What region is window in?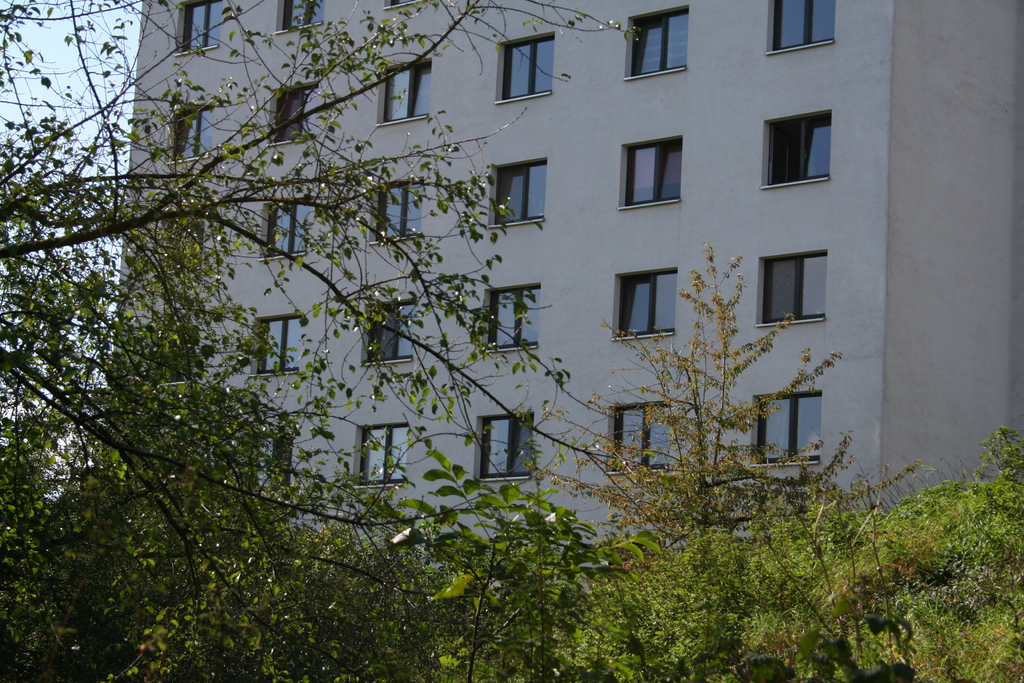
[764,258,829,320].
